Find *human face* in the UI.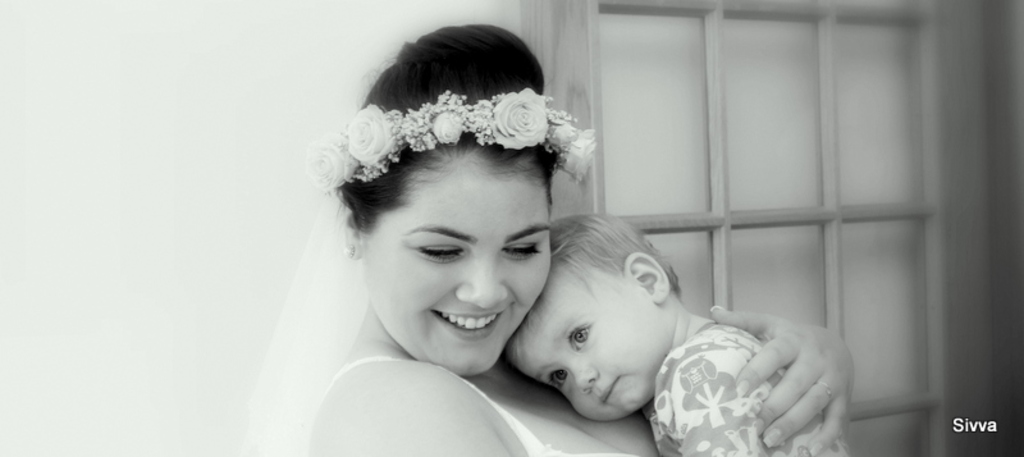
UI element at (366, 156, 553, 378).
